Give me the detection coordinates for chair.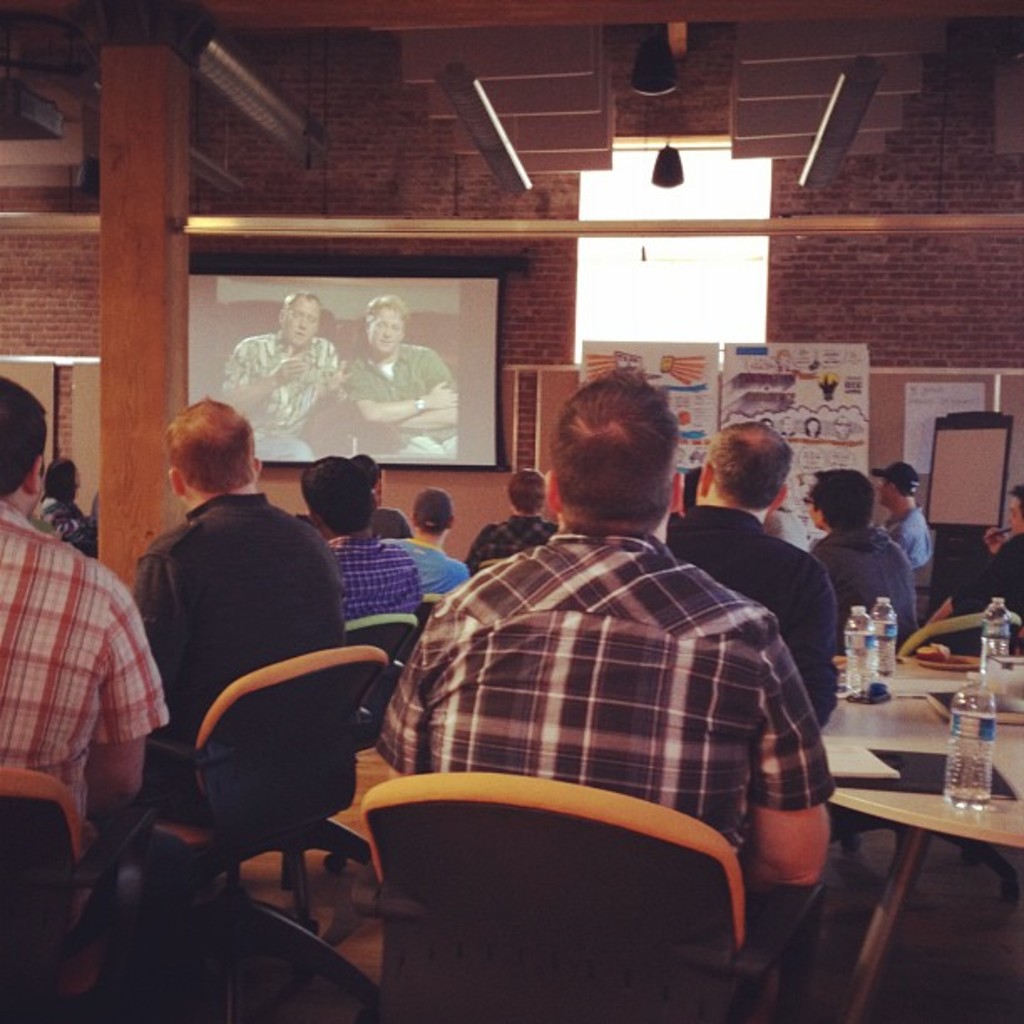
(328,611,420,868).
